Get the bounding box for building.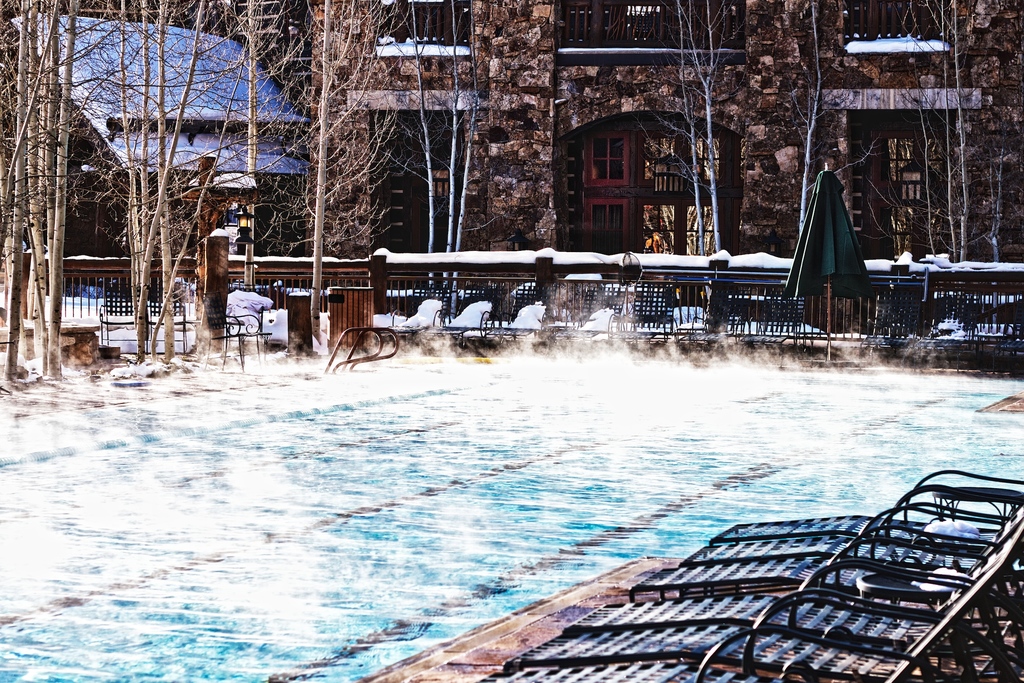
bbox=(0, 0, 1023, 260).
